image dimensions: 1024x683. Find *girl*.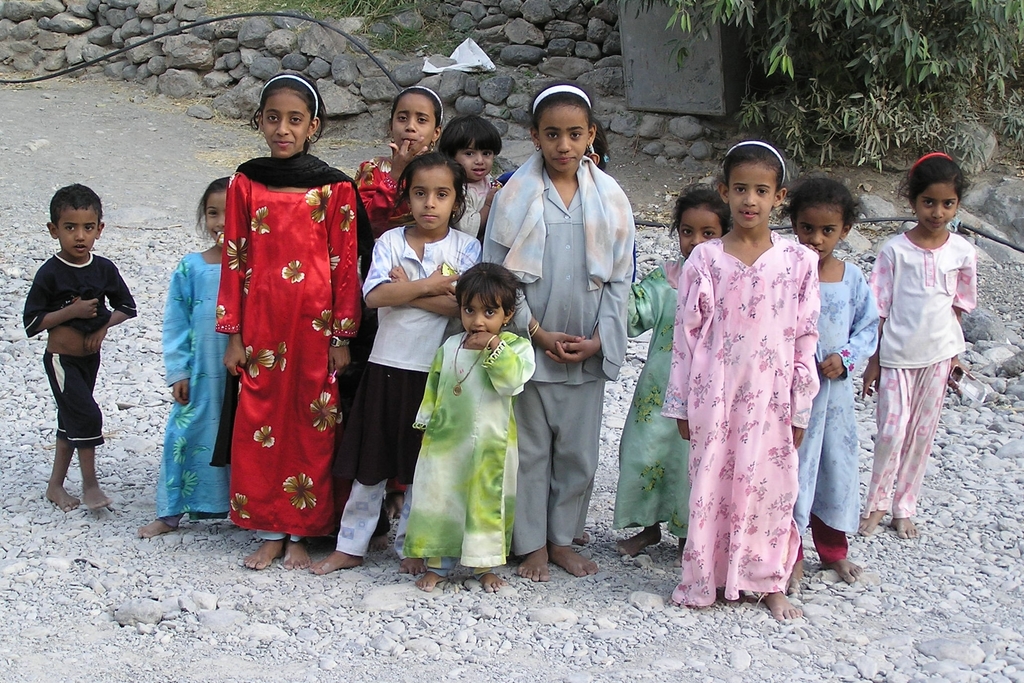
x1=126, y1=180, x2=243, y2=539.
